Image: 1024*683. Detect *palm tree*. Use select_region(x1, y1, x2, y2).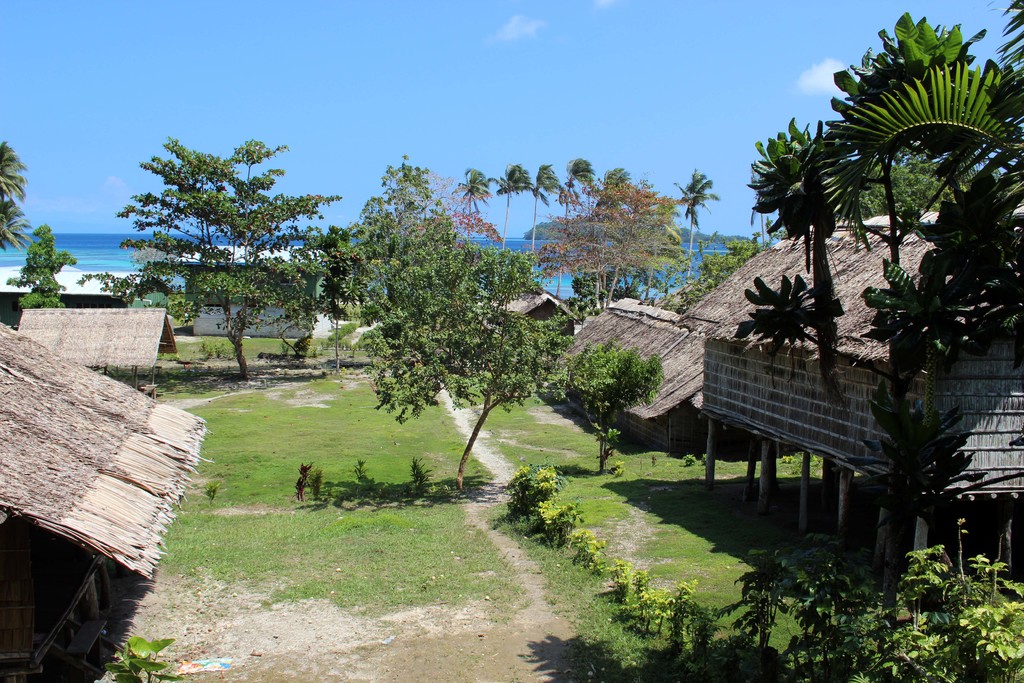
select_region(764, 126, 834, 238).
